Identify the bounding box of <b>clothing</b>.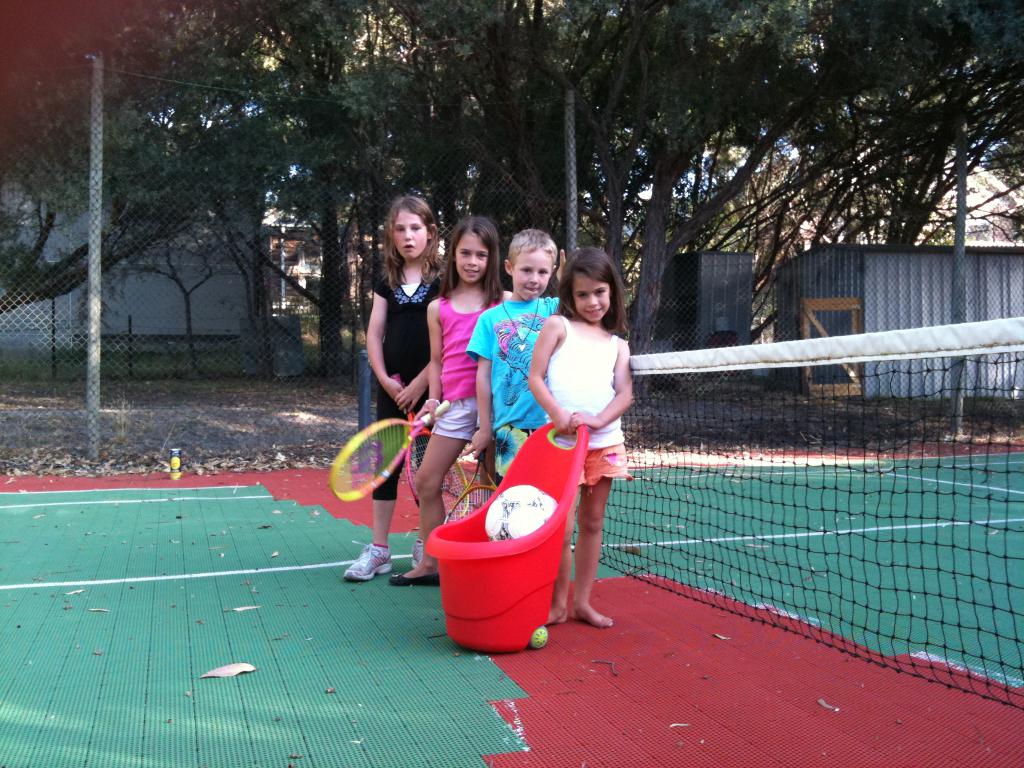
BBox(431, 291, 506, 442).
